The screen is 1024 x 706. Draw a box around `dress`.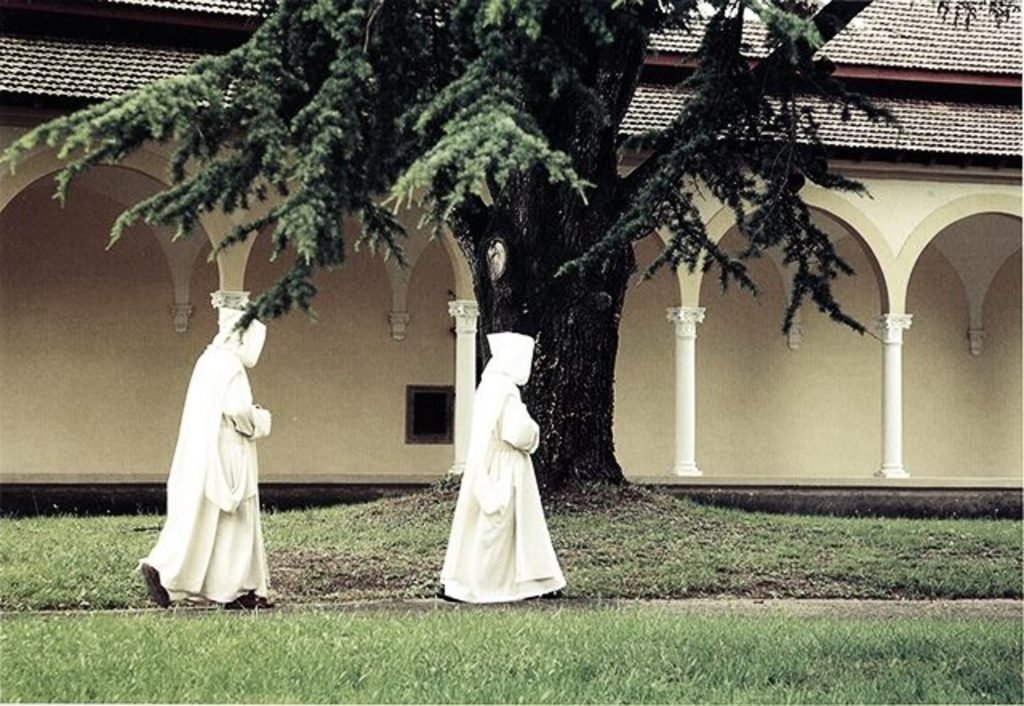
l=438, t=351, r=558, b=578.
